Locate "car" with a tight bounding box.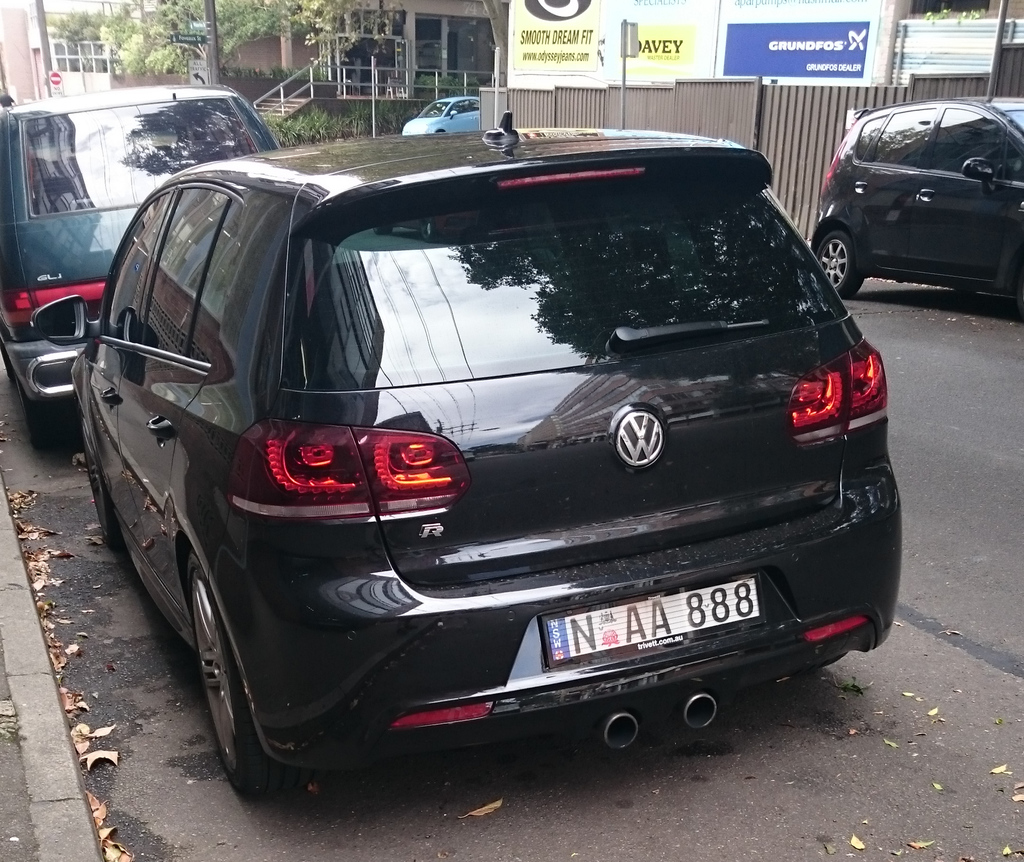
58 97 909 801.
